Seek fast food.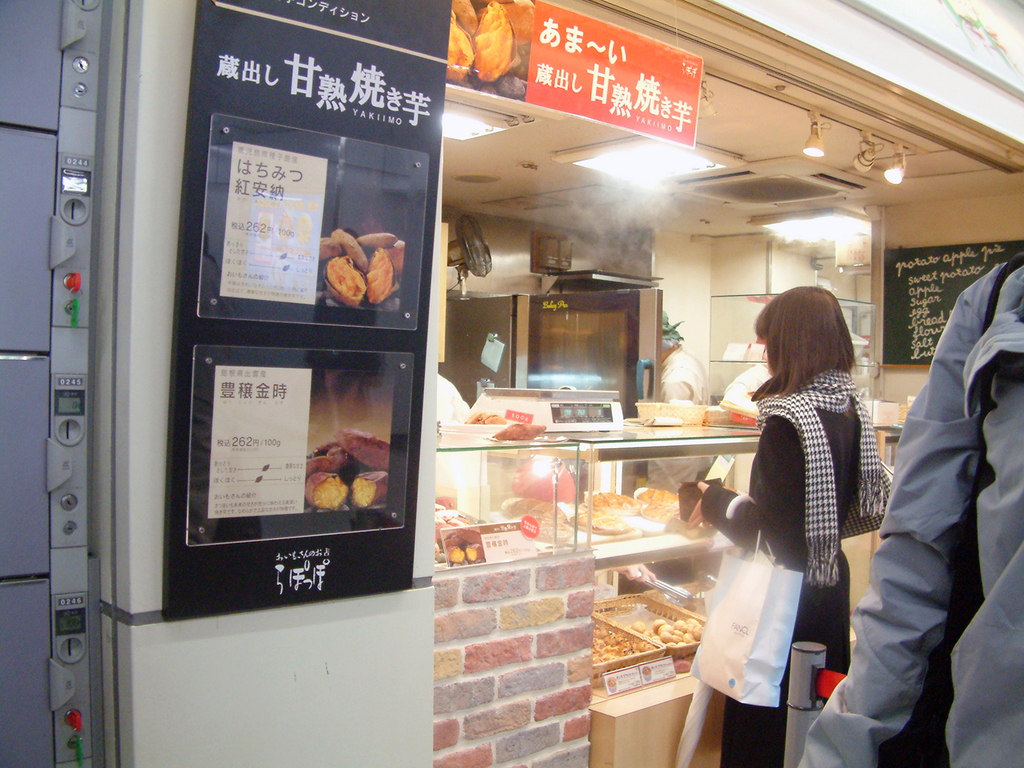
rect(588, 486, 639, 509).
